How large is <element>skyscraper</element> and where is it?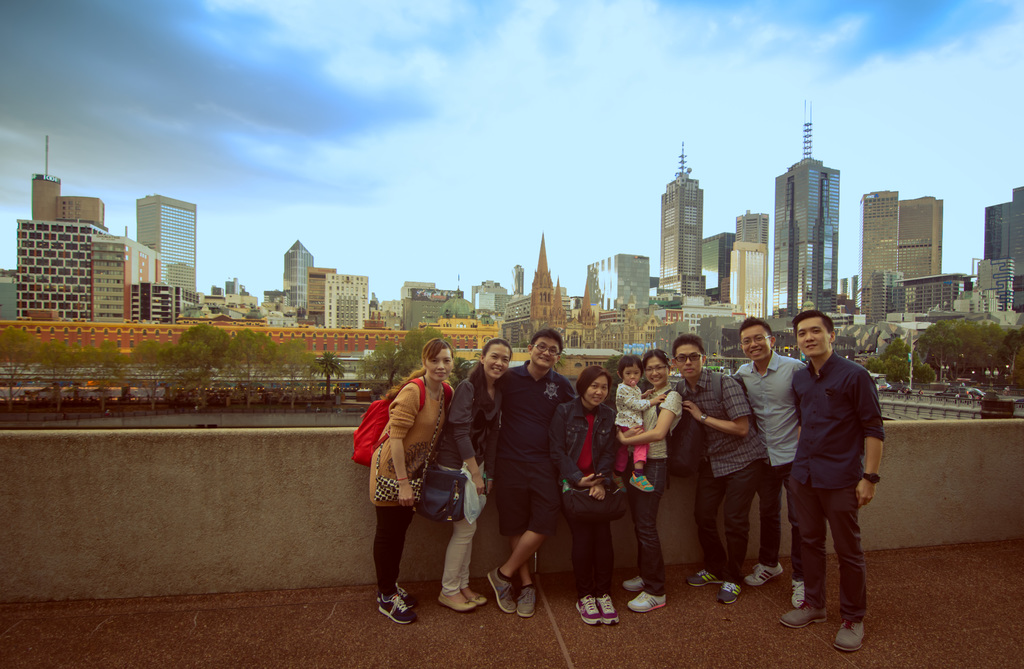
Bounding box: [x1=284, y1=241, x2=311, y2=316].
